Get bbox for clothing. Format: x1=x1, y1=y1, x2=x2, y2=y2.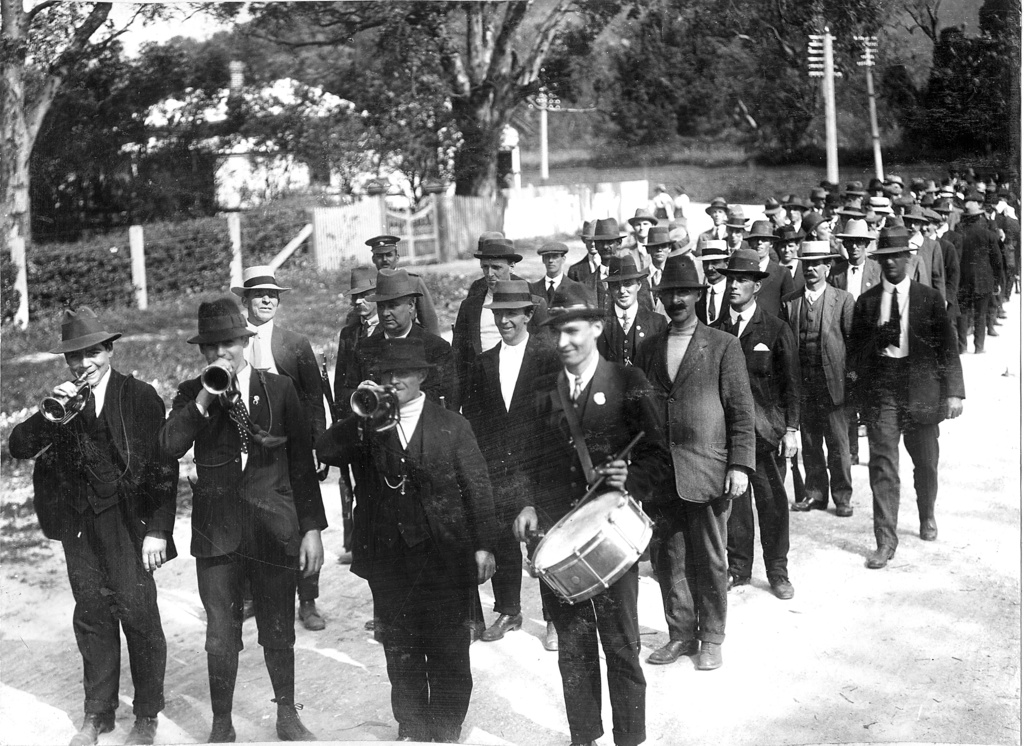
x1=352, y1=388, x2=500, y2=745.
